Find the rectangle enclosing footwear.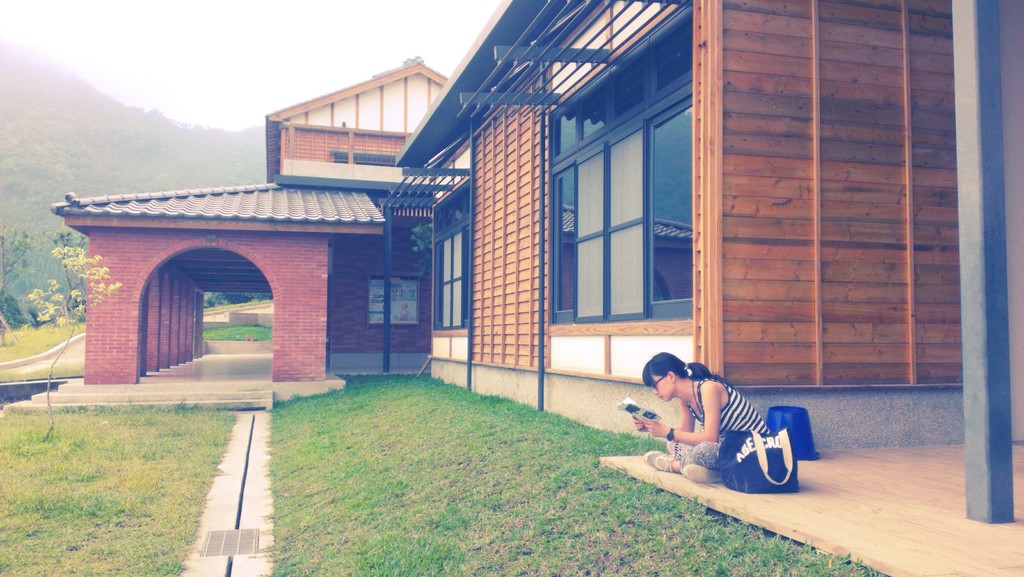
x1=639 y1=450 x2=683 y2=473.
